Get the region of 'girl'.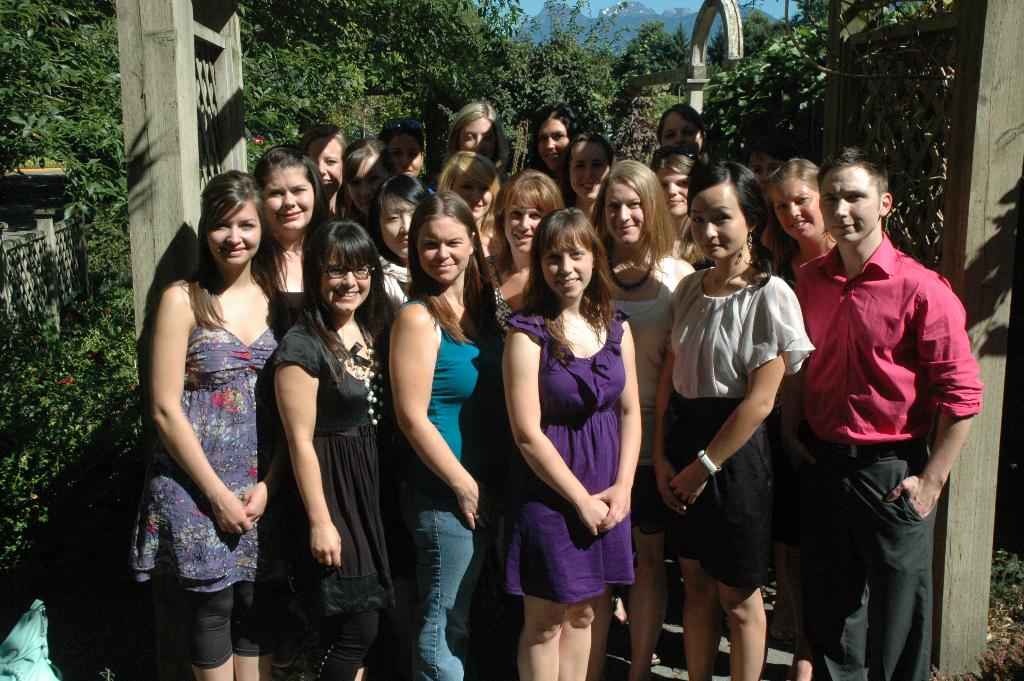
[left=477, top=164, right=568, bottom=345].
